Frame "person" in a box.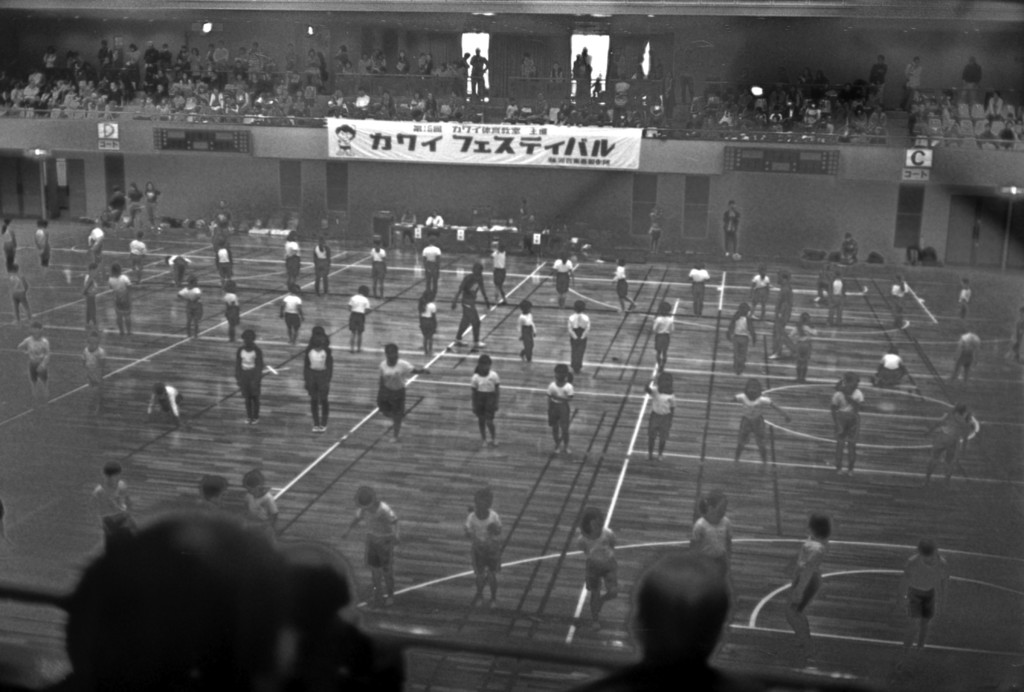
5/266/35/316.
